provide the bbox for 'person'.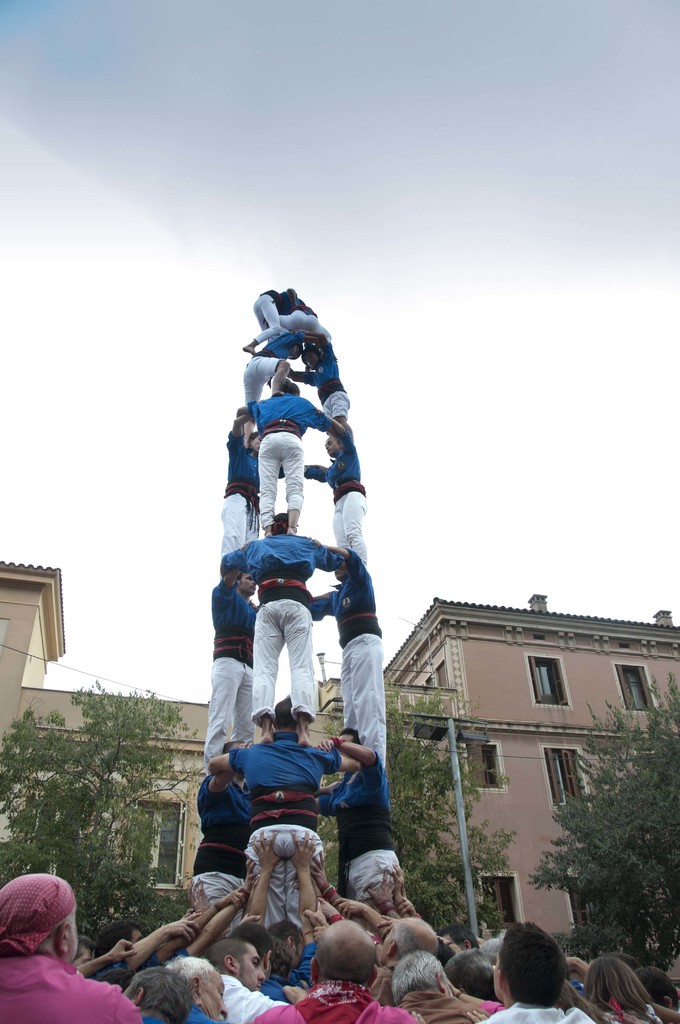
locate(238, 324, 328, 451).
